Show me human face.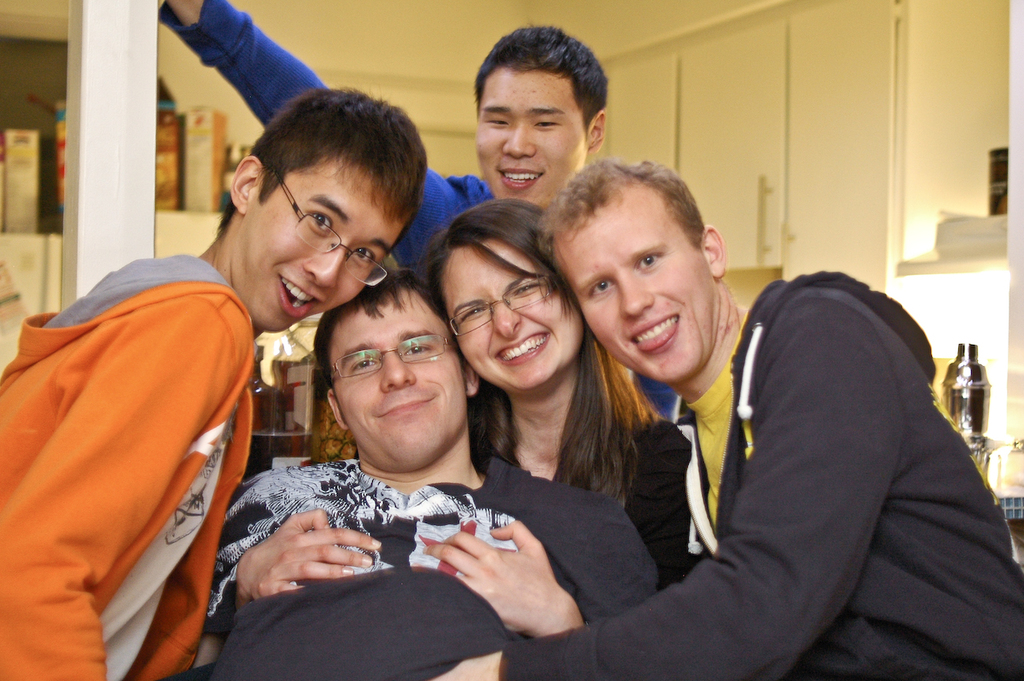
human face is here: 439/235/583/387.
